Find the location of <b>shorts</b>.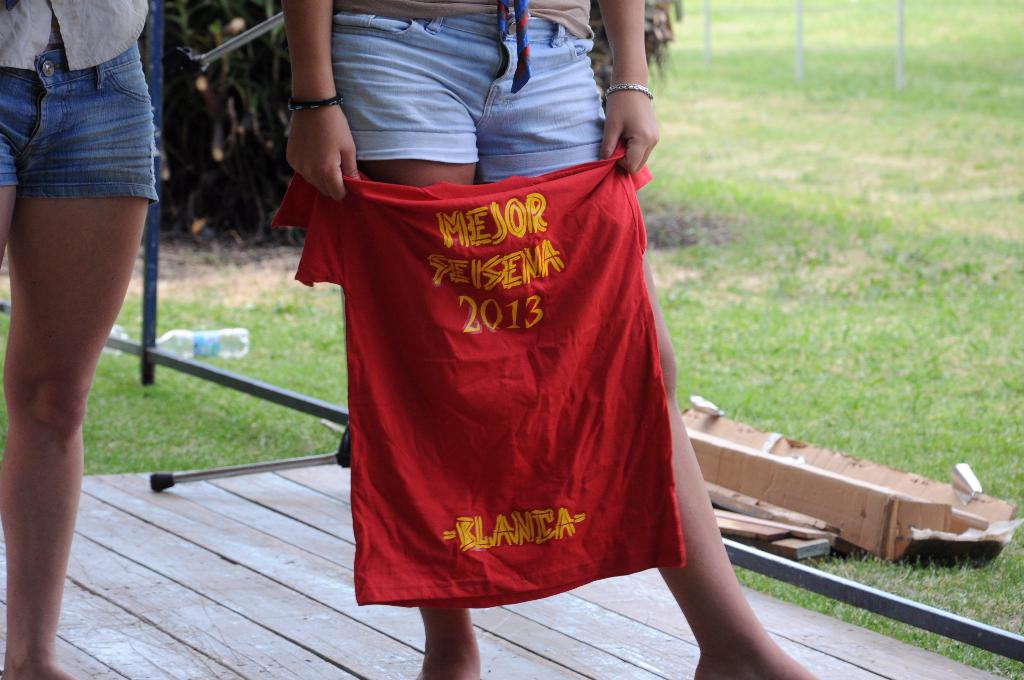
Location: bbox=[334, 8, 606, 182].
